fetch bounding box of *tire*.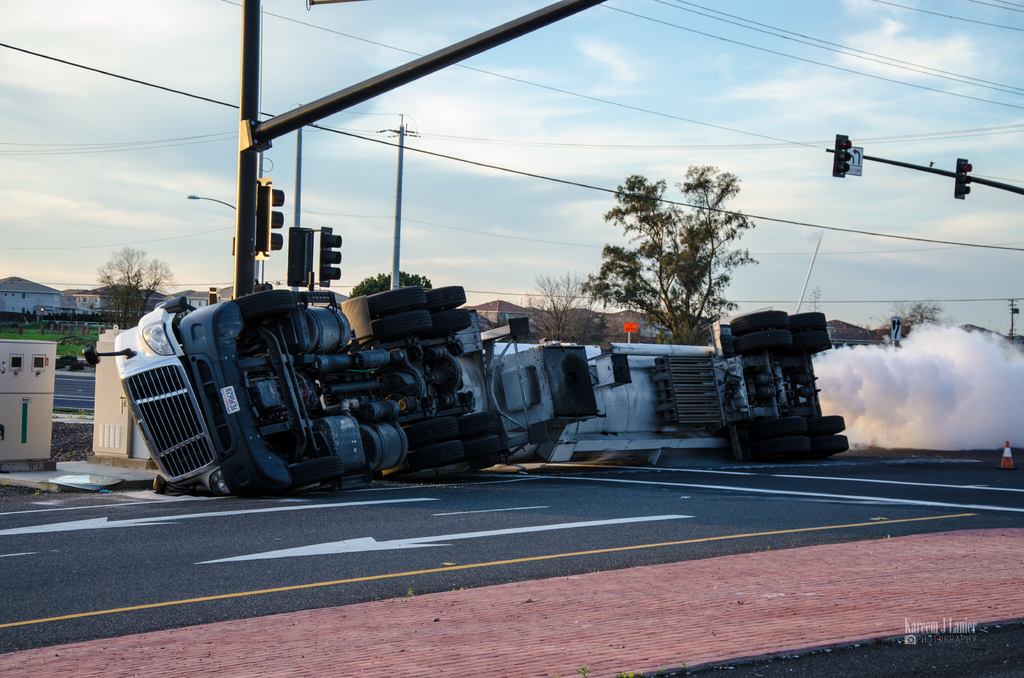
Bbox: Rect(462, 412, 496, 440).
